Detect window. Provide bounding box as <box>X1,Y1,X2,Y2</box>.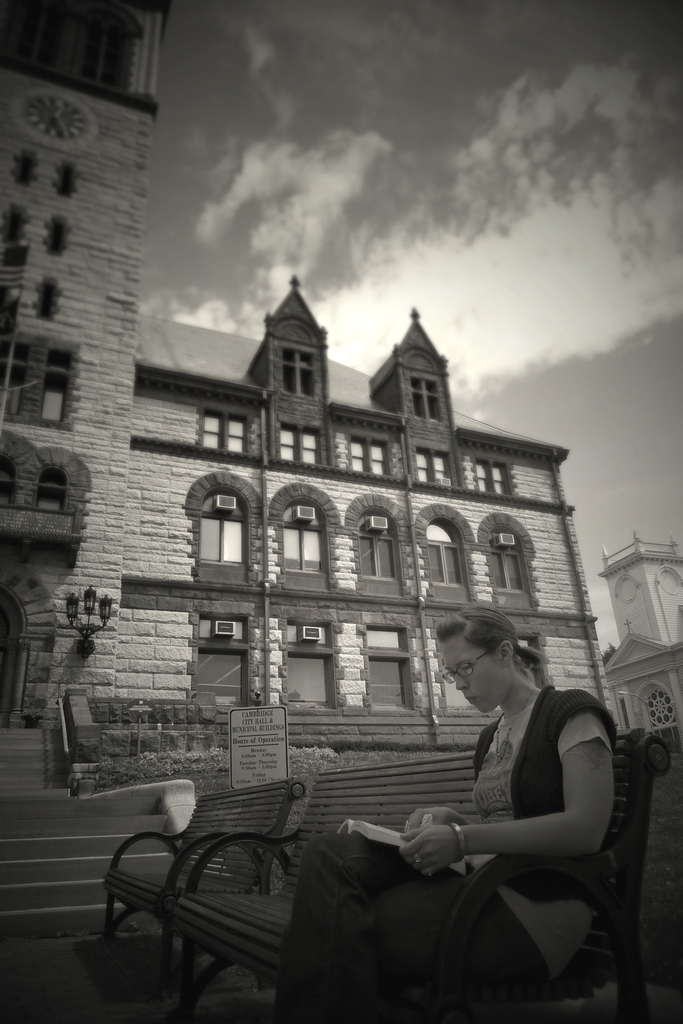
<box>363,624,410,708</box>.
